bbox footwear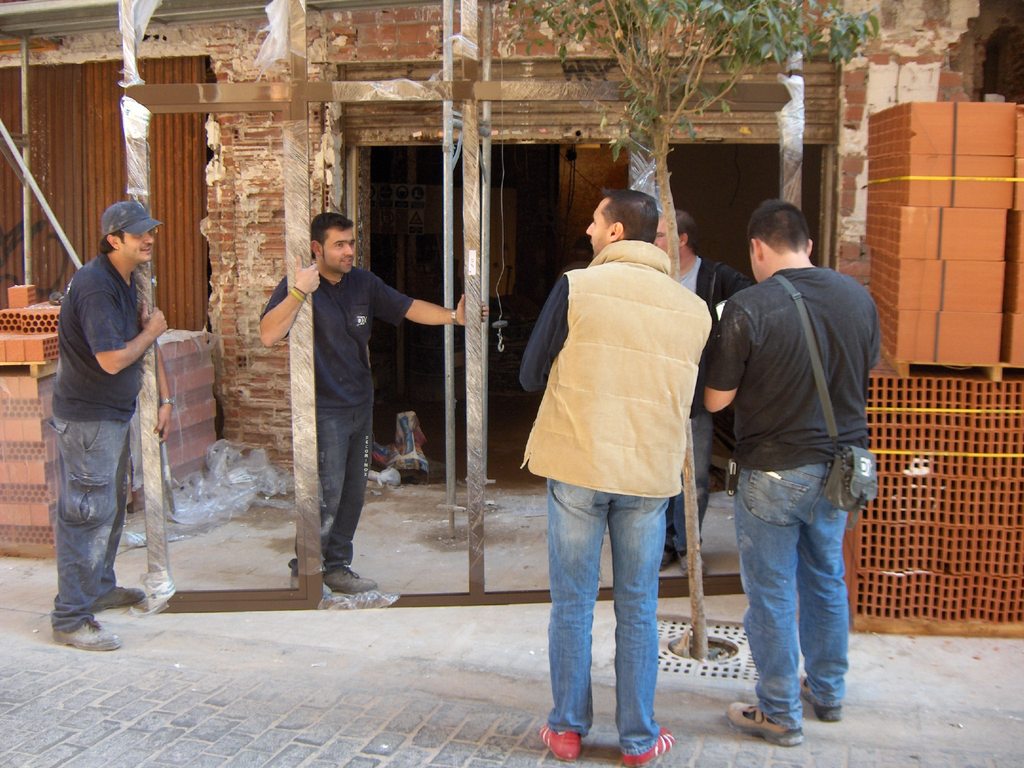
bbox=[796, 673, 845, 723]
